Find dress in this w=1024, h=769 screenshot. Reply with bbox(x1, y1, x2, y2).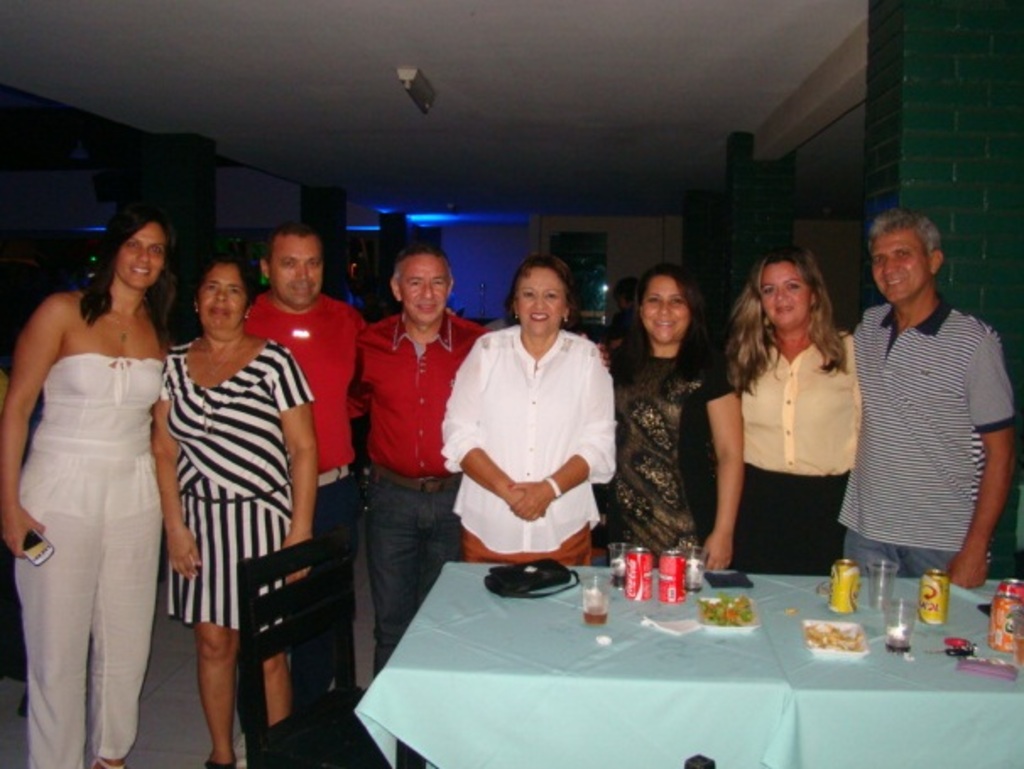
bbox(149, 340, 314, 639).
